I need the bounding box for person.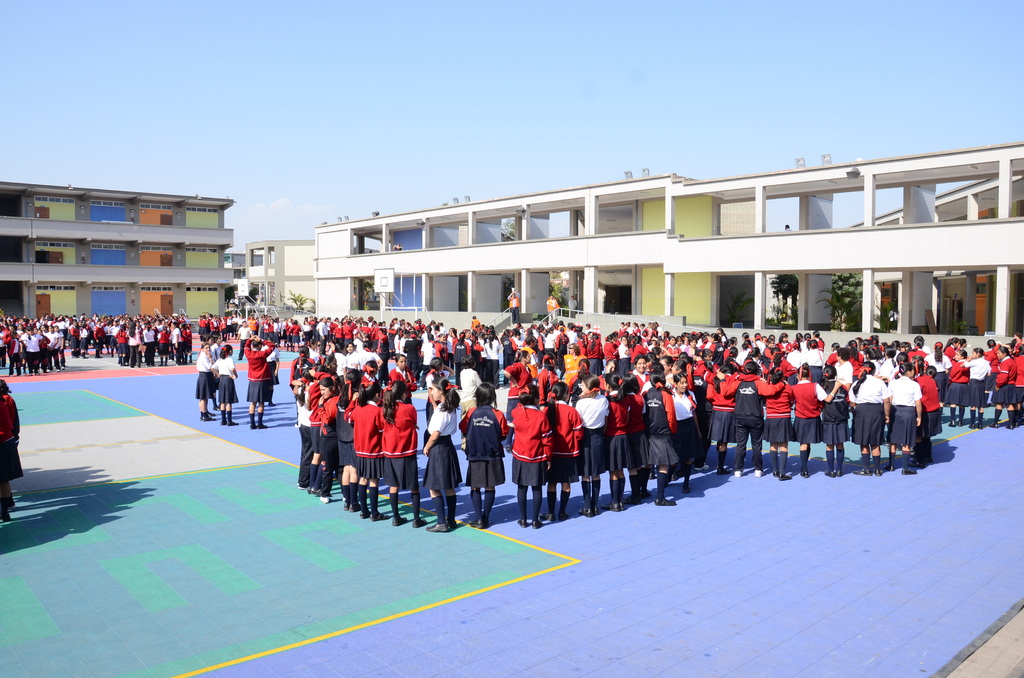
Here it is: bbox=[244, 334, 275, 428].
